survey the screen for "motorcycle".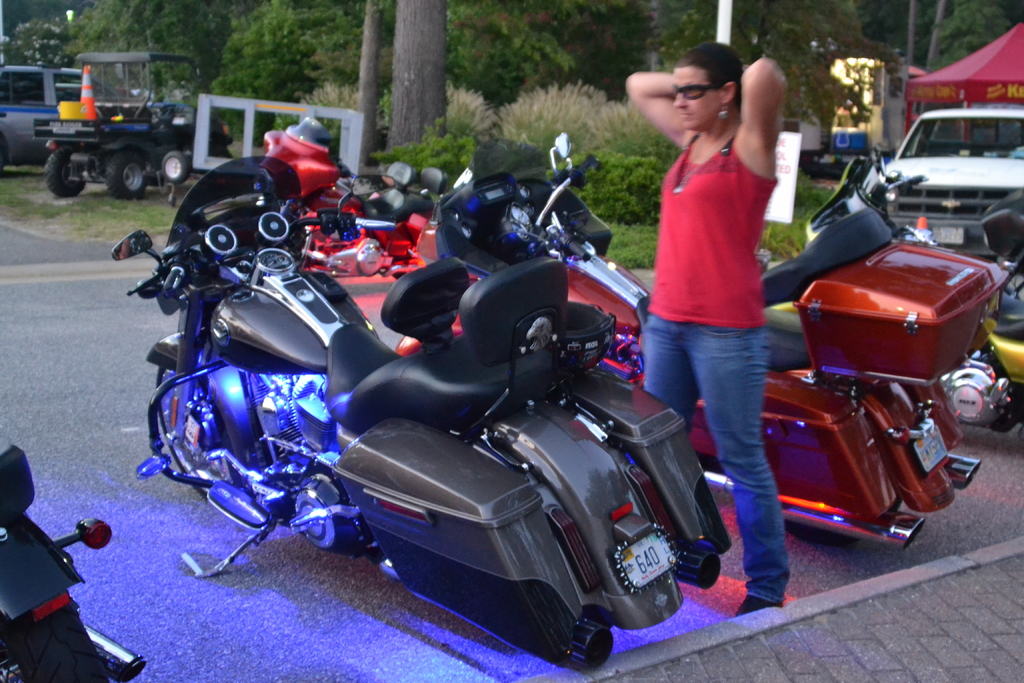
Survey found: (102, 170, 742, 673).
